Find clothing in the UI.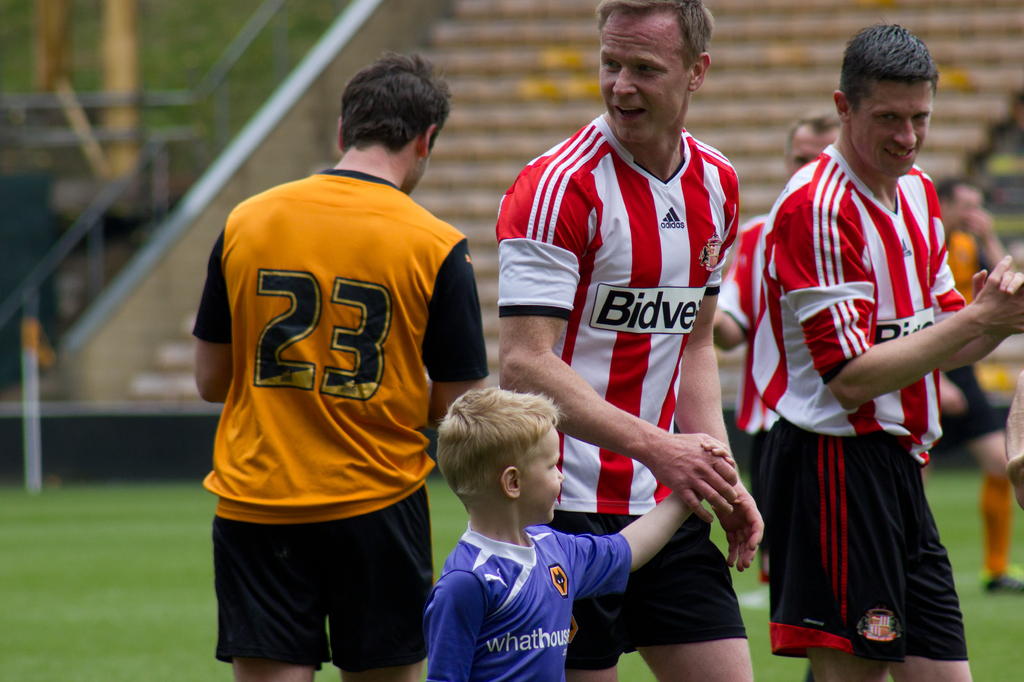
UI element at <box>203,161,472,663</box>.
